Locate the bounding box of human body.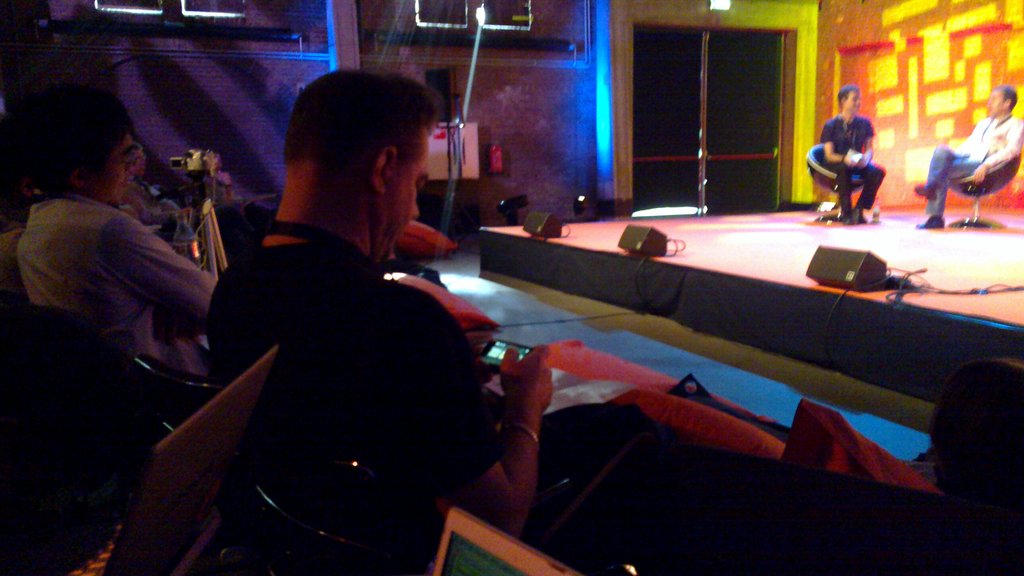
Bounding box: <box>204,224,687,554</box>.
